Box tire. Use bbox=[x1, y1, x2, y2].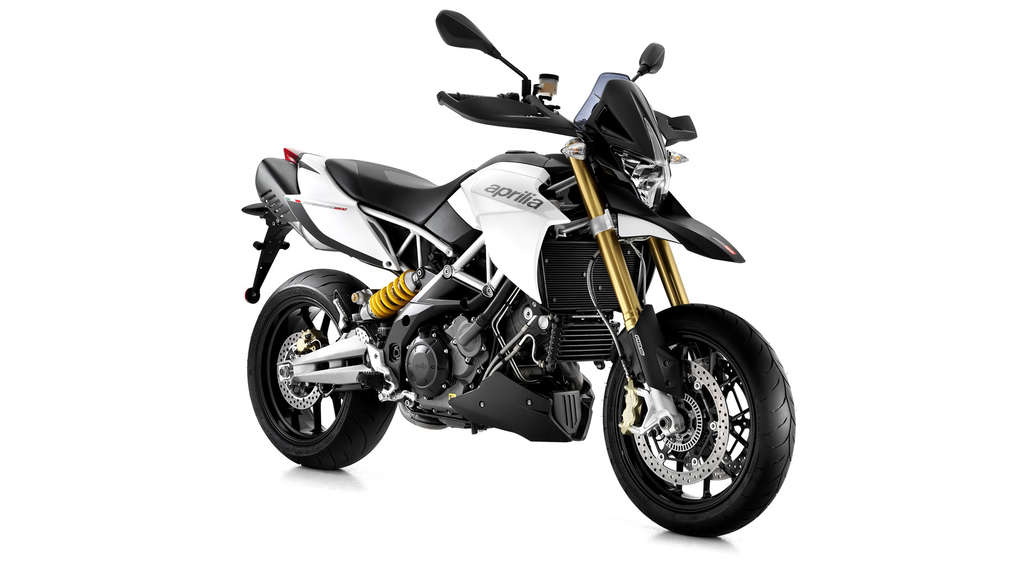
bbox=[246, 271, 399, 463].
